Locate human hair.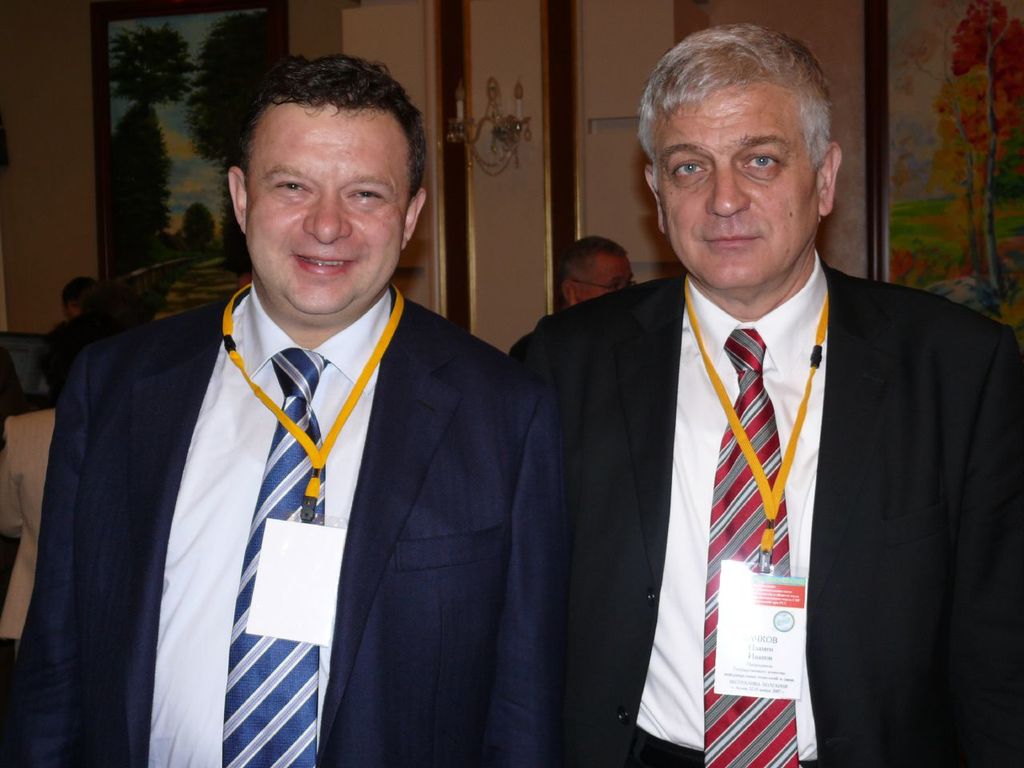
Bounding box: [left=566, top=235, right=628, bottom=291].
